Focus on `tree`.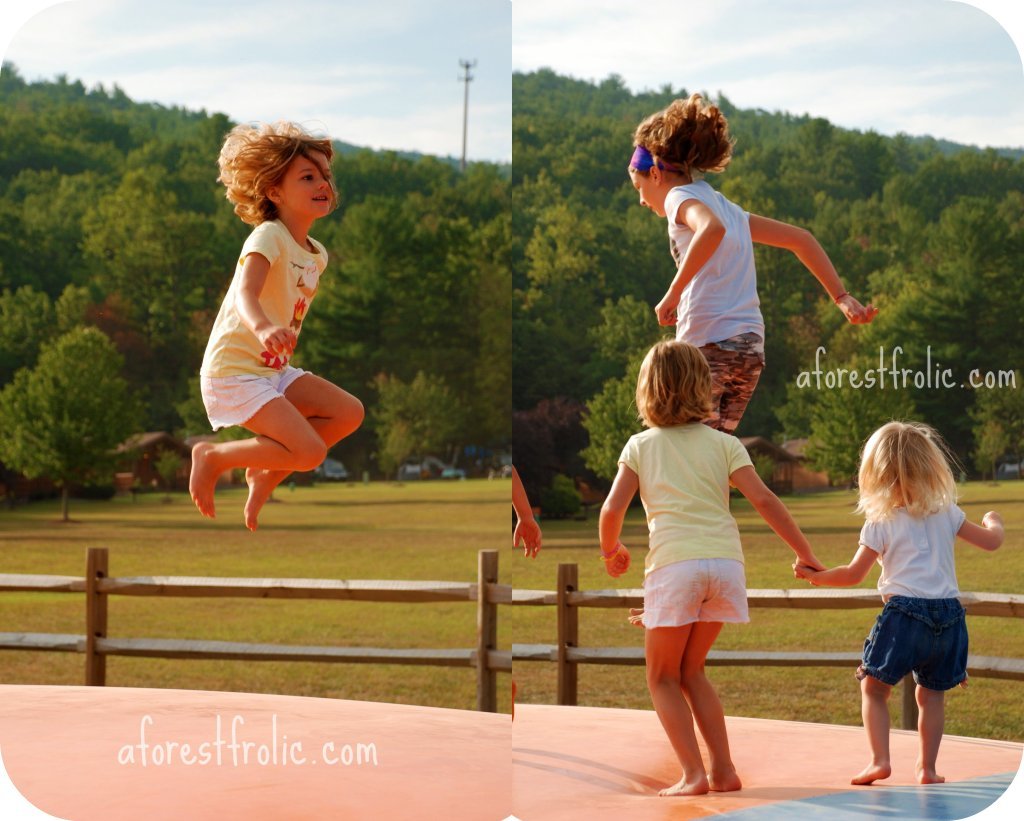
Focused at x1=84, y1=134, x2=242, y2=384.
